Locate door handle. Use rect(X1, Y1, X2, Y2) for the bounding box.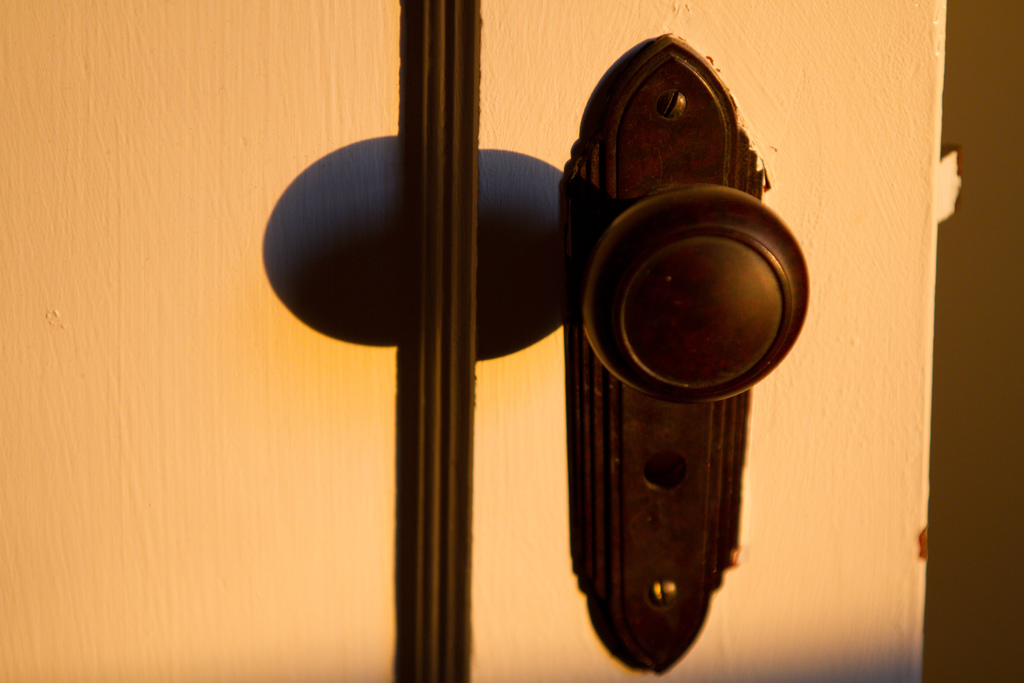
rect(558, 29, 808, 679).
